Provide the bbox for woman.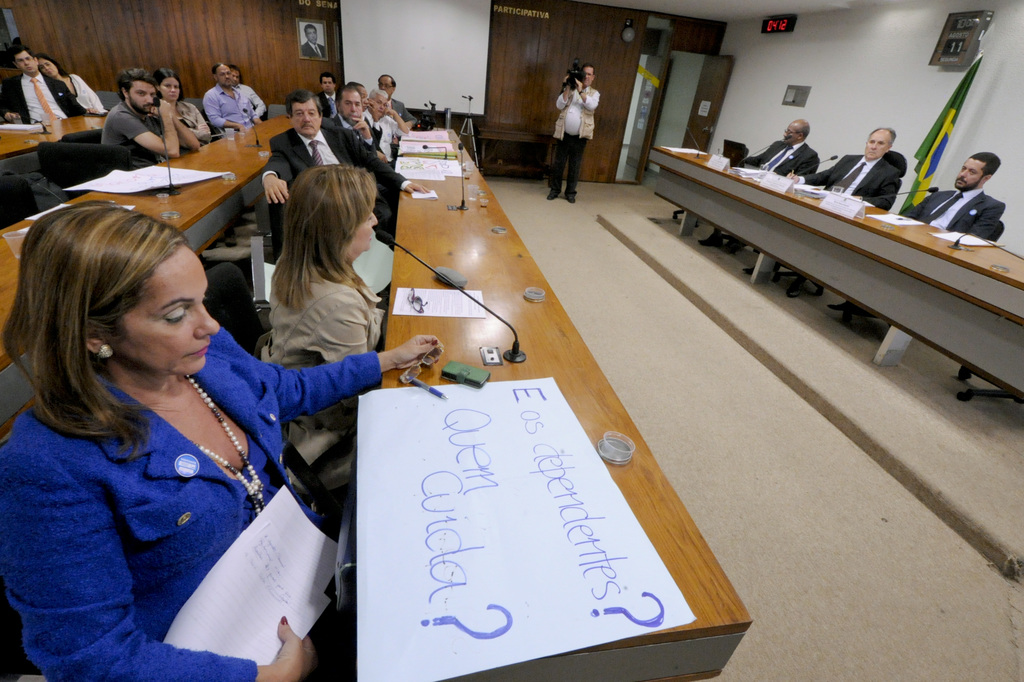
locate(259, 161, 388, 494).
